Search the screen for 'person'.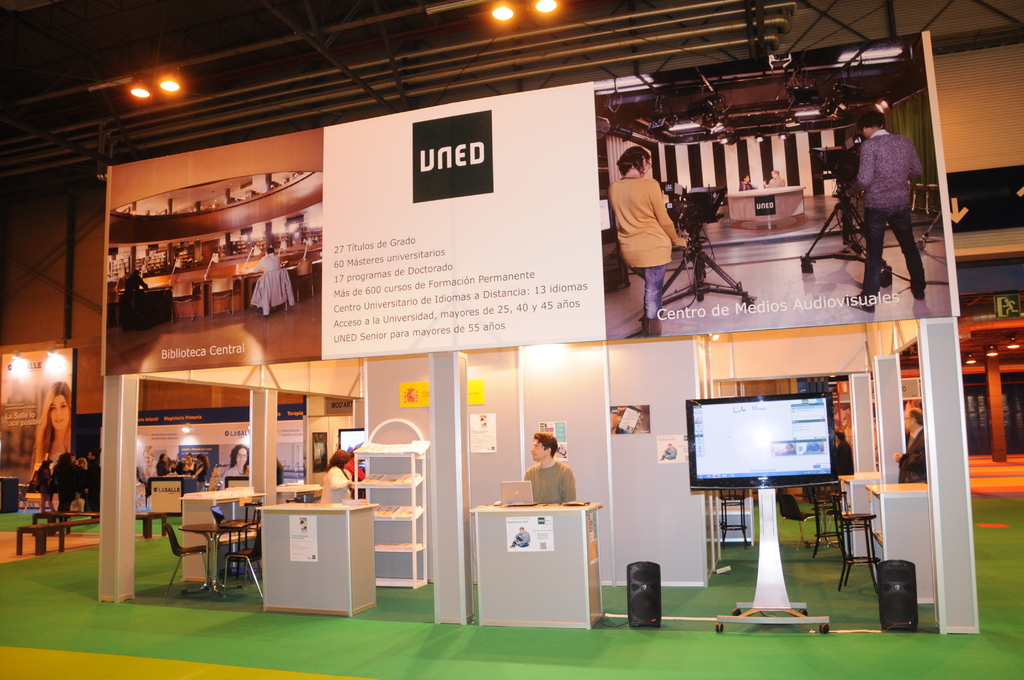
Found at (x1=220, y1=446, x2=252, y2=490).
